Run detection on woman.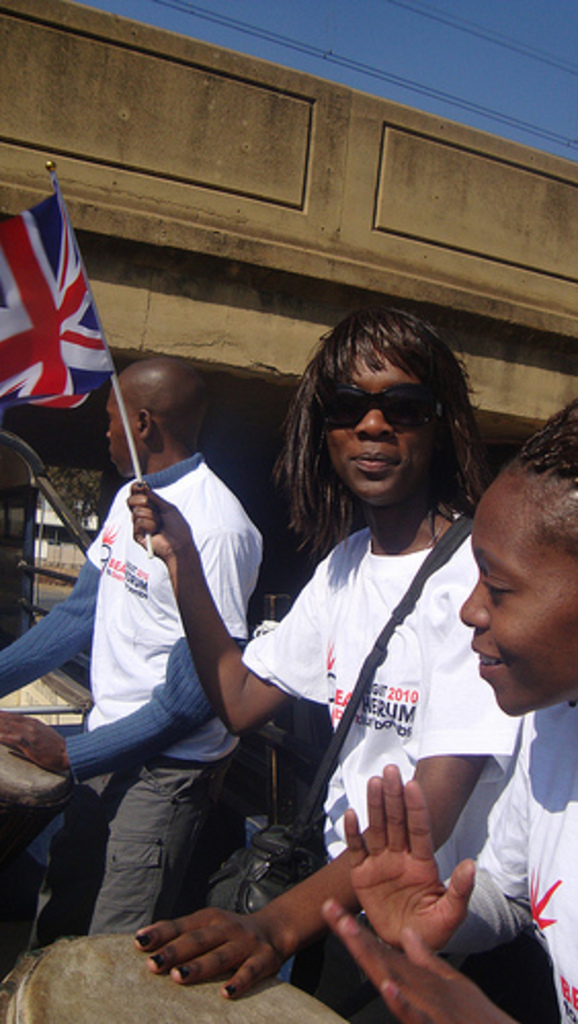
Result: {"x1": 25, "y1": 381, "x2": 273, "y2": 944}.
